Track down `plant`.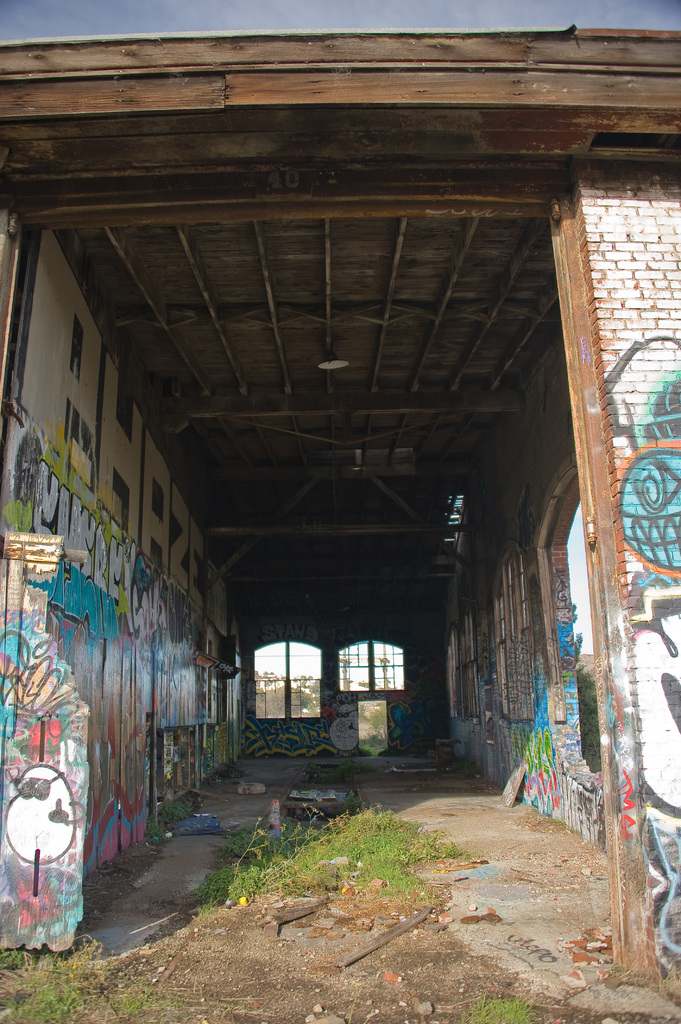
Tracked to BBox(151, 785, 196, 846).
